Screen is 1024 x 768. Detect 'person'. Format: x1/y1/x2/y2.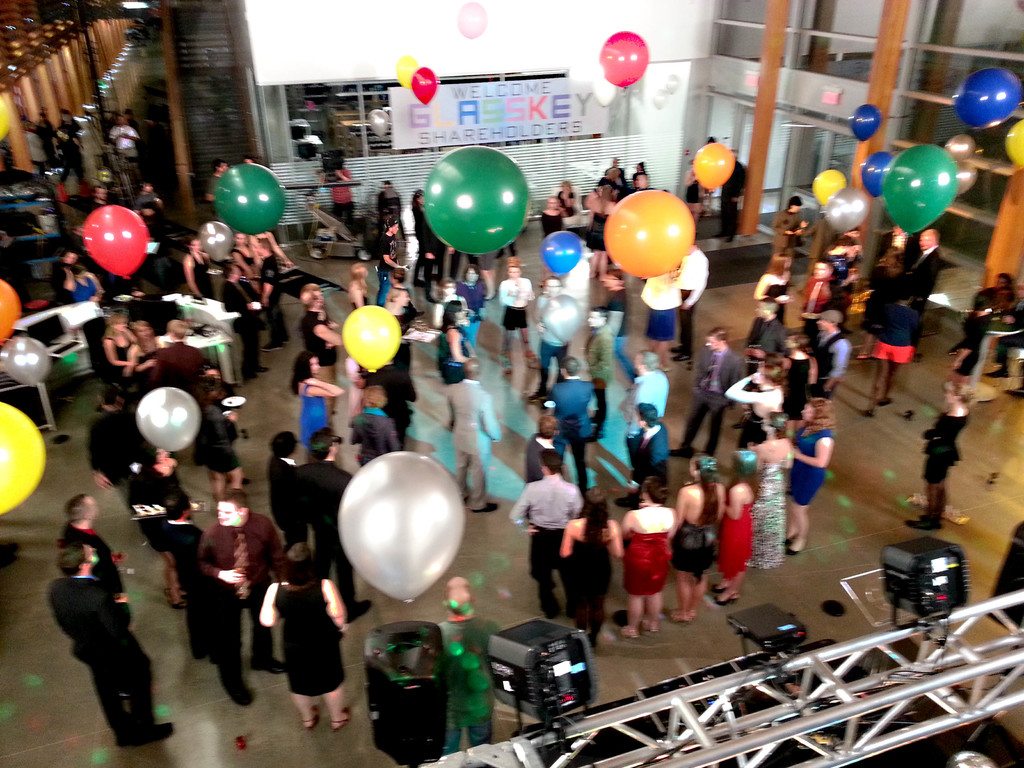
293/352/344/462.
